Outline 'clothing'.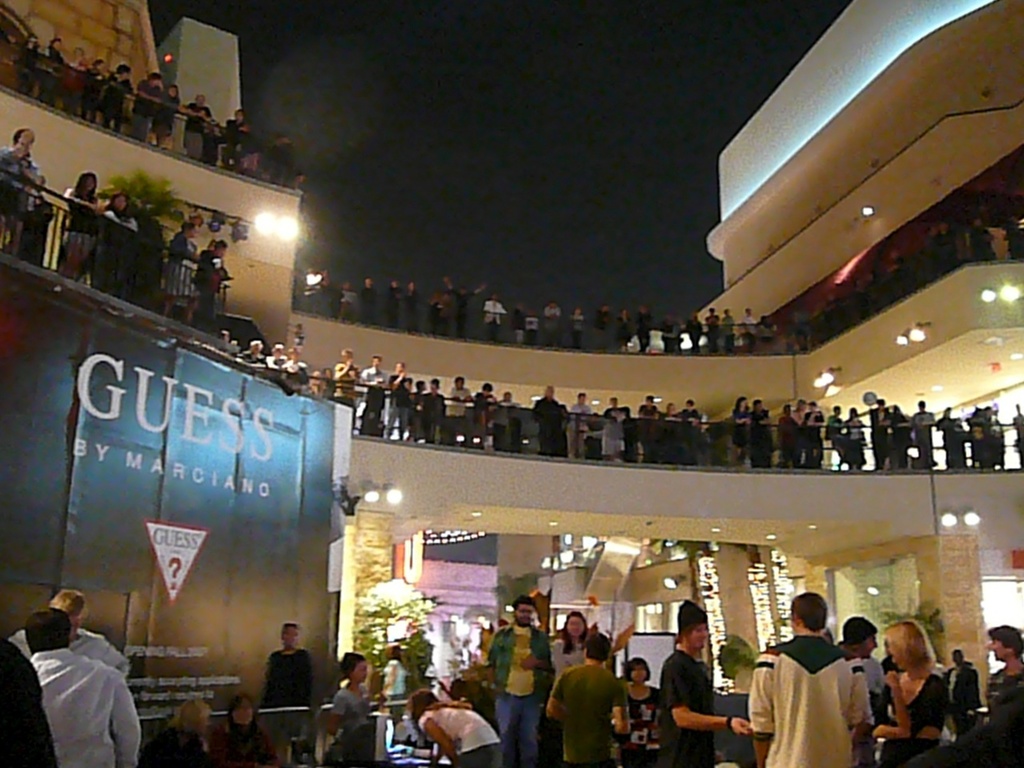
Outline: 546, 632, 590, 674.
